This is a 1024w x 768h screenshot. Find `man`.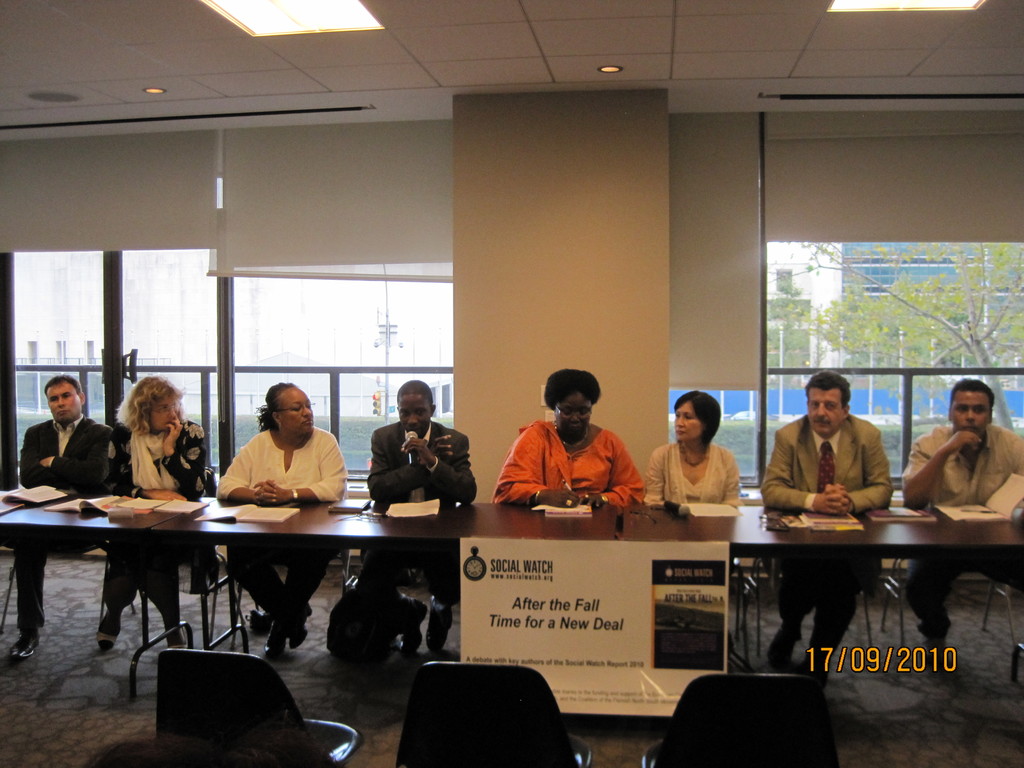
Bounding box: 13/376/129/659.
